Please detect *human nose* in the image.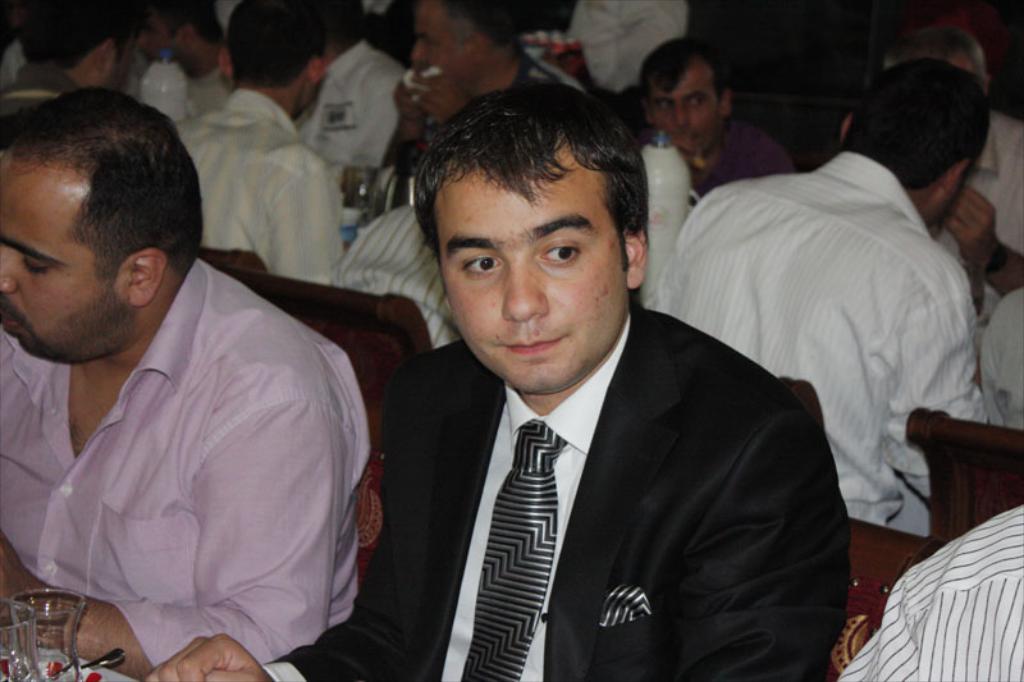
box=[406, 40, 428, 67].
